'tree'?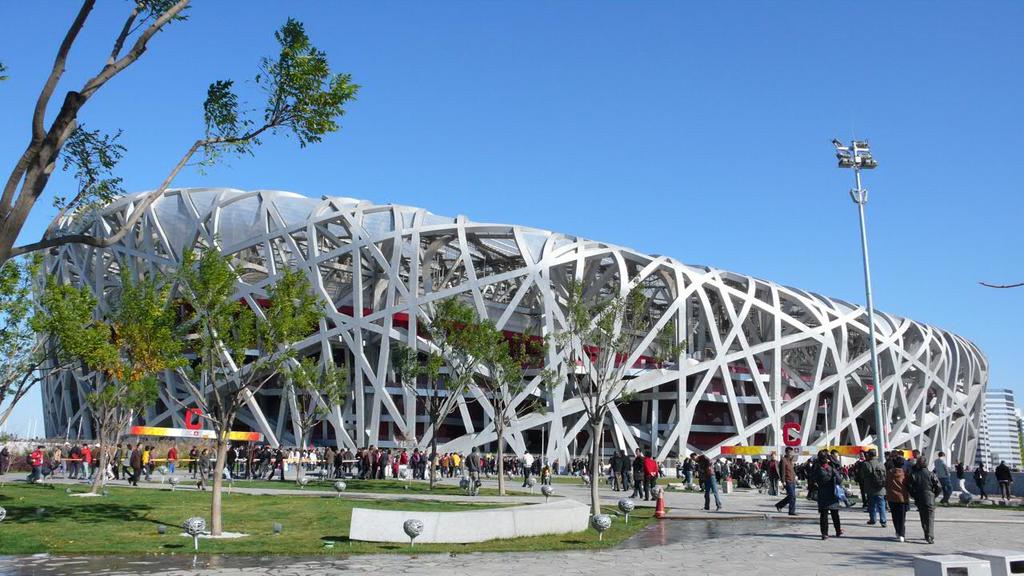
BBox(554, 262, 686, 524)
